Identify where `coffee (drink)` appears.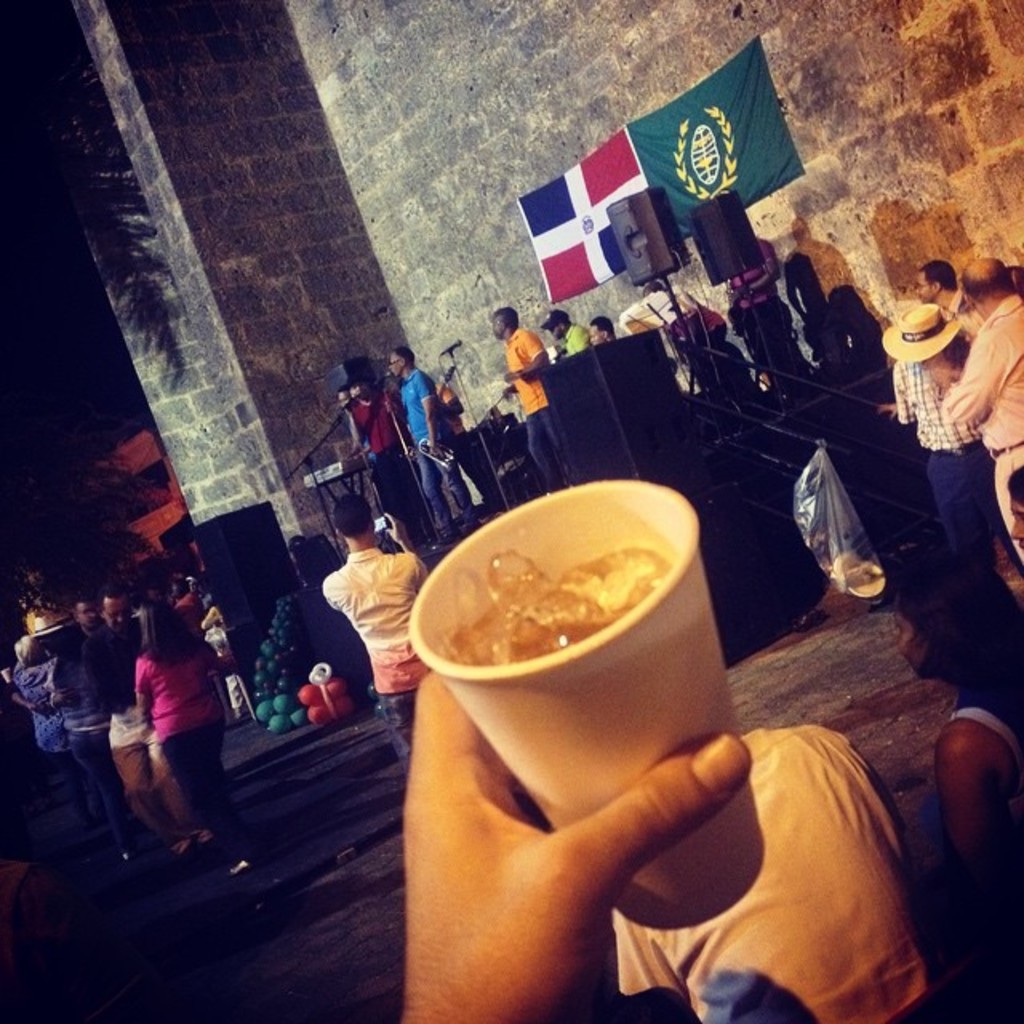
Appears at box(390, 504, 731, 779).
